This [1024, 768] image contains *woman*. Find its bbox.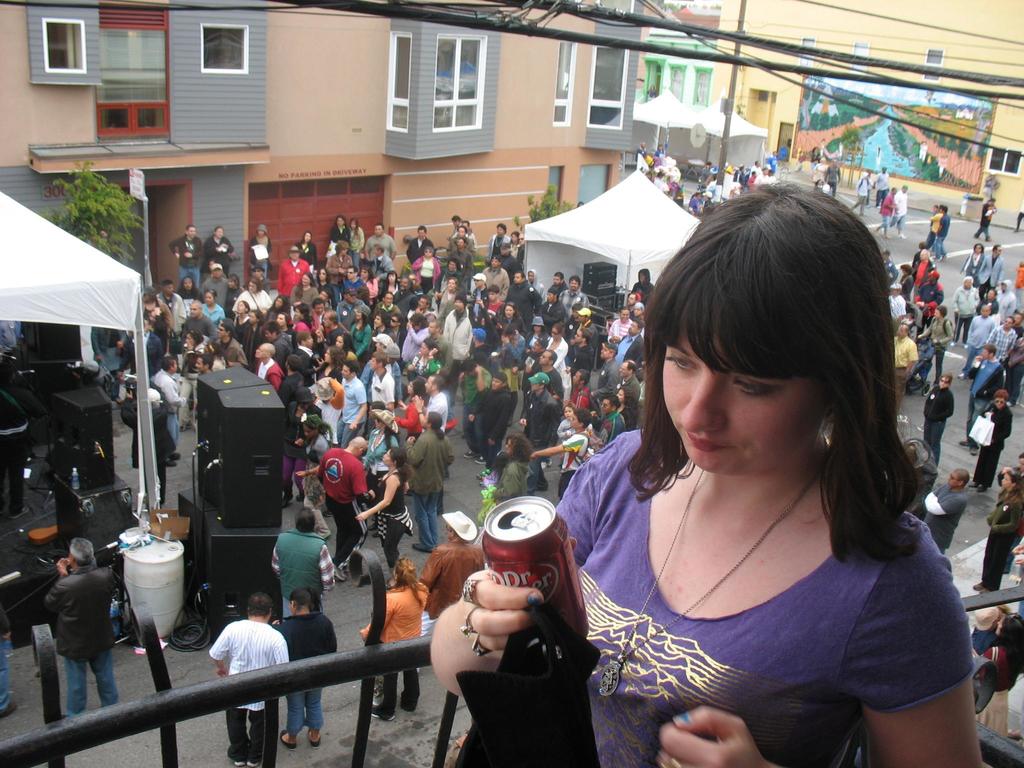
Rect(360, 559, 424, 722).
